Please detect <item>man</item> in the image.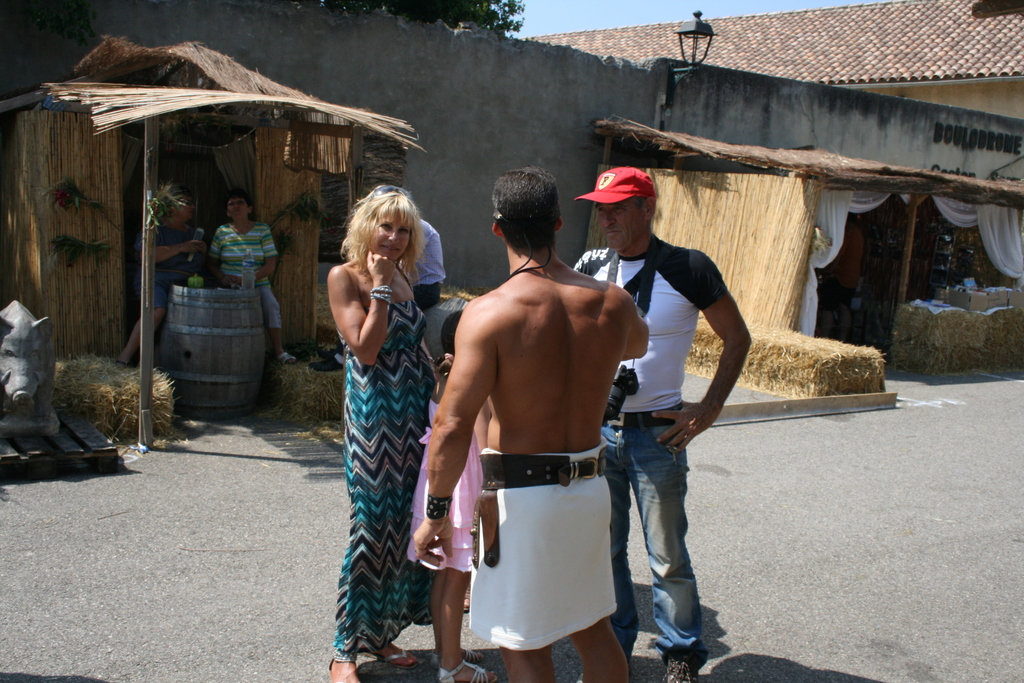
(566, 160, 740, 677).
